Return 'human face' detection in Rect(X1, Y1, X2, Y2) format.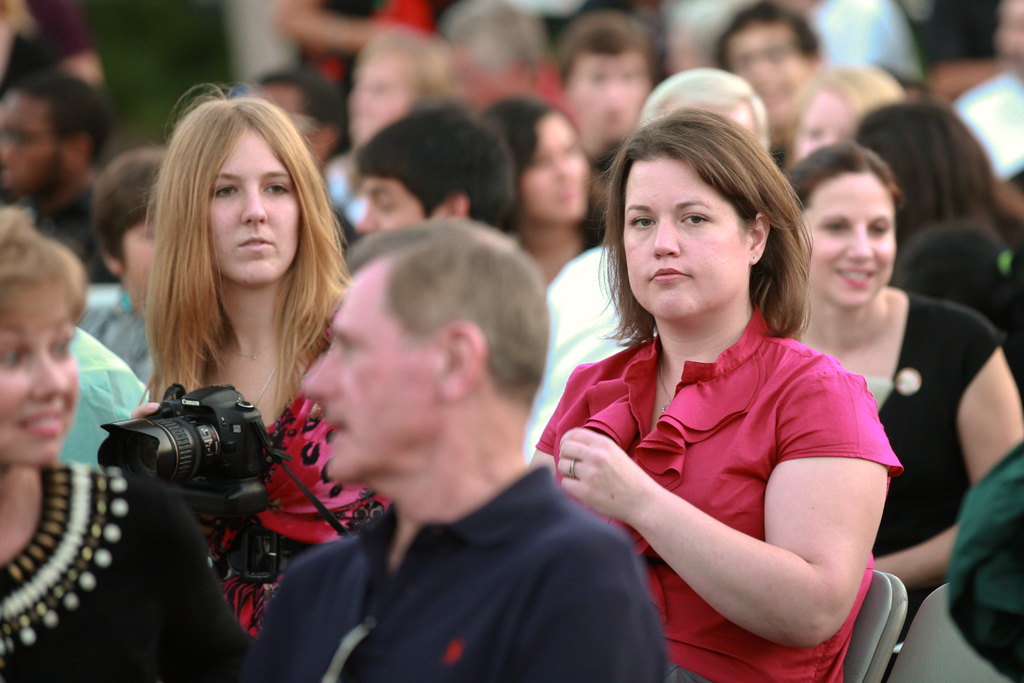
Rect(518, 115, 593, 219).
